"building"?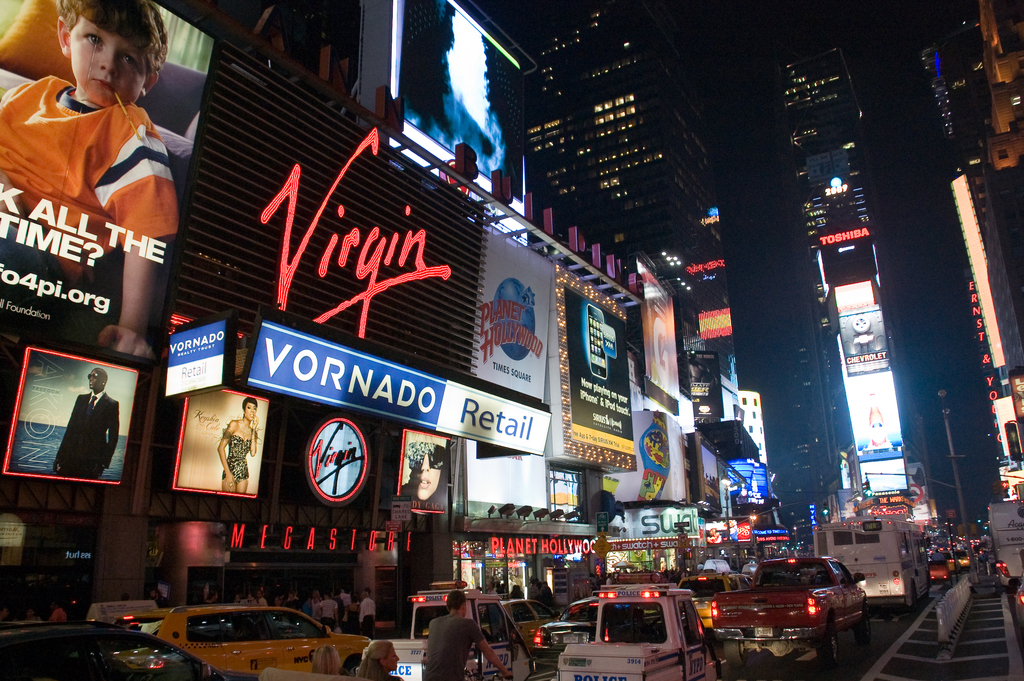
crop(767, 44, 931, 523)
